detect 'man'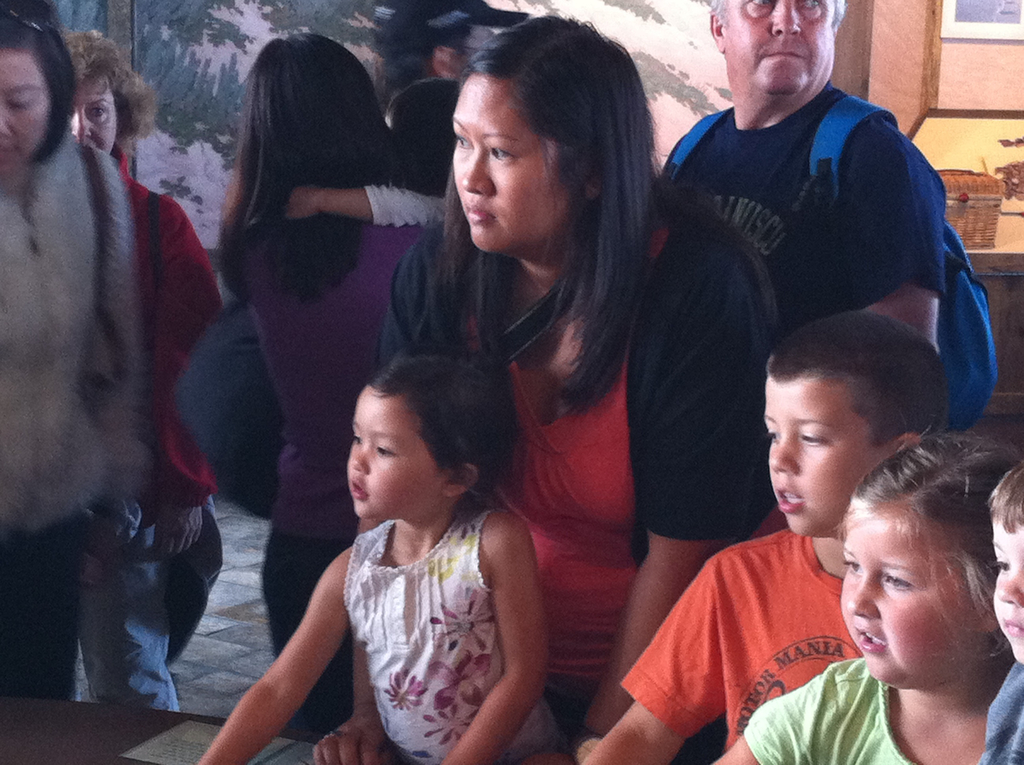
648/0/955/762
